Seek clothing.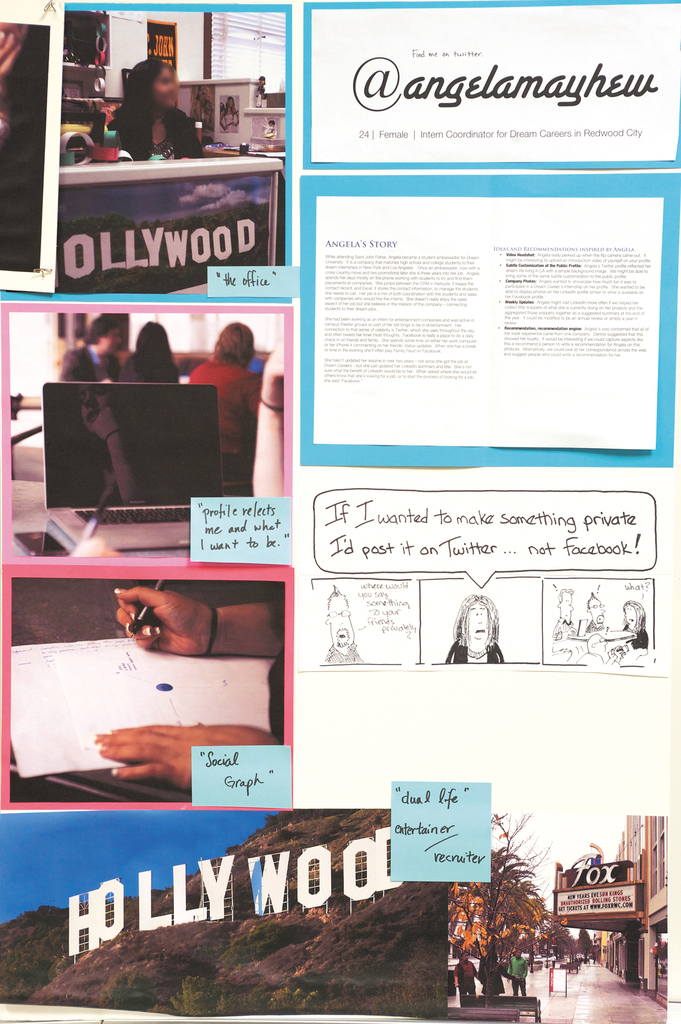
l=106, t=102, r=214, b=162.
